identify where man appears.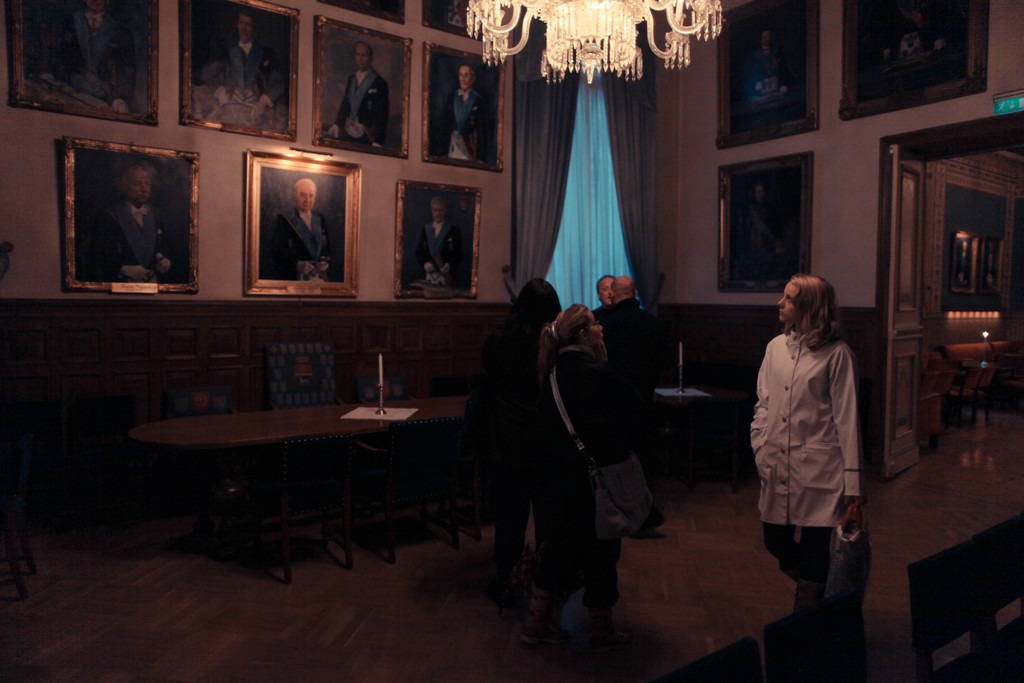
Appears at <box>262,178,328,284</box>.
